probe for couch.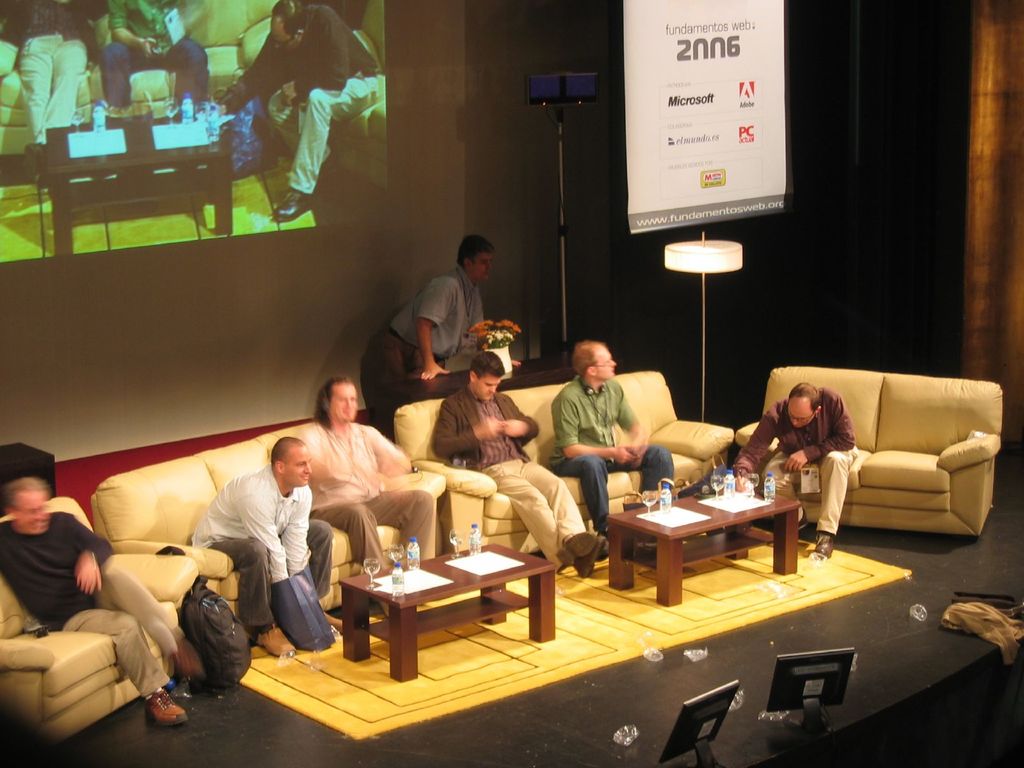
Probe result: (387,368,748,558).
